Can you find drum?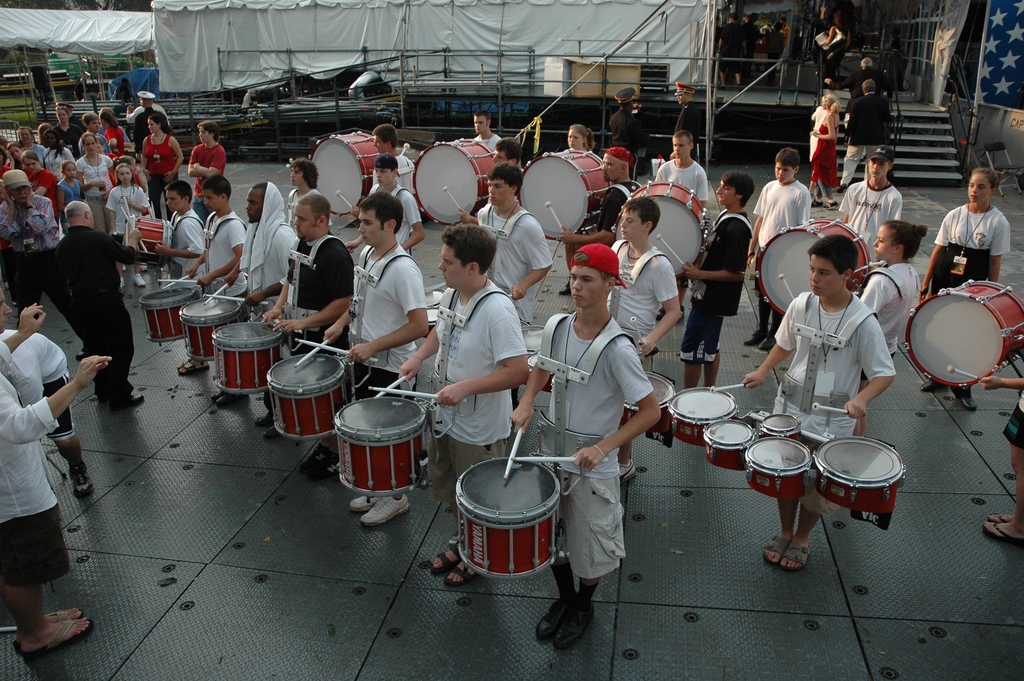
Yes, bounding box: crop(808, 435, 899, 525).
